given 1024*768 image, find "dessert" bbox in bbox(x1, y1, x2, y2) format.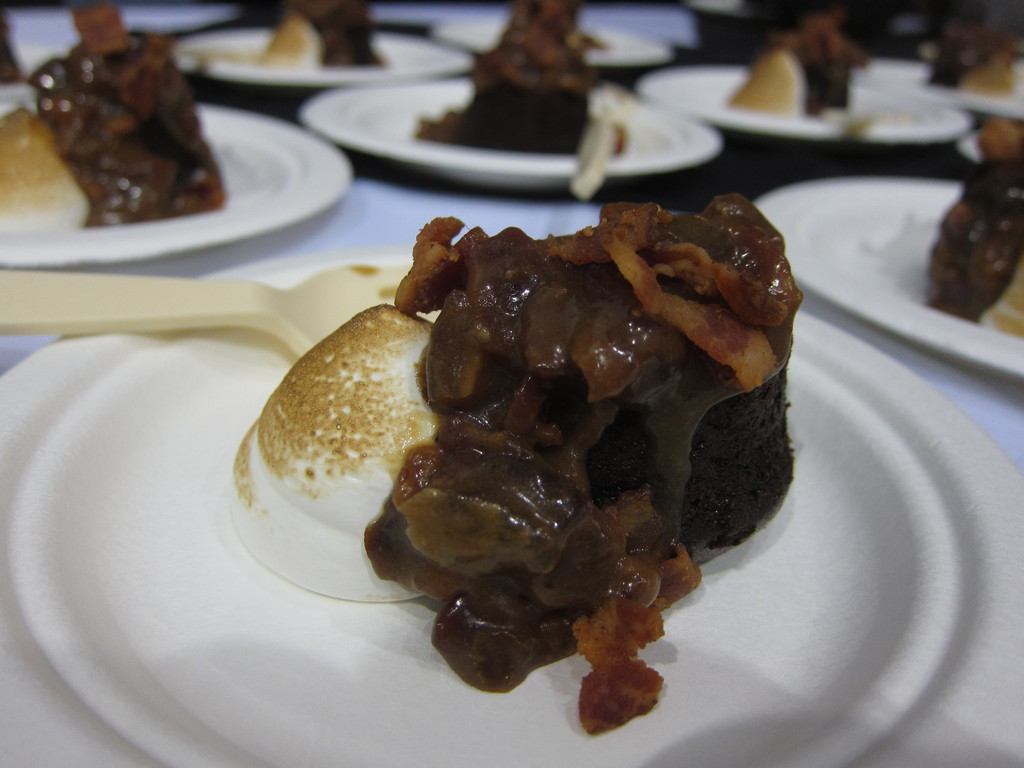
bbox(0, 16, 215, 232).
